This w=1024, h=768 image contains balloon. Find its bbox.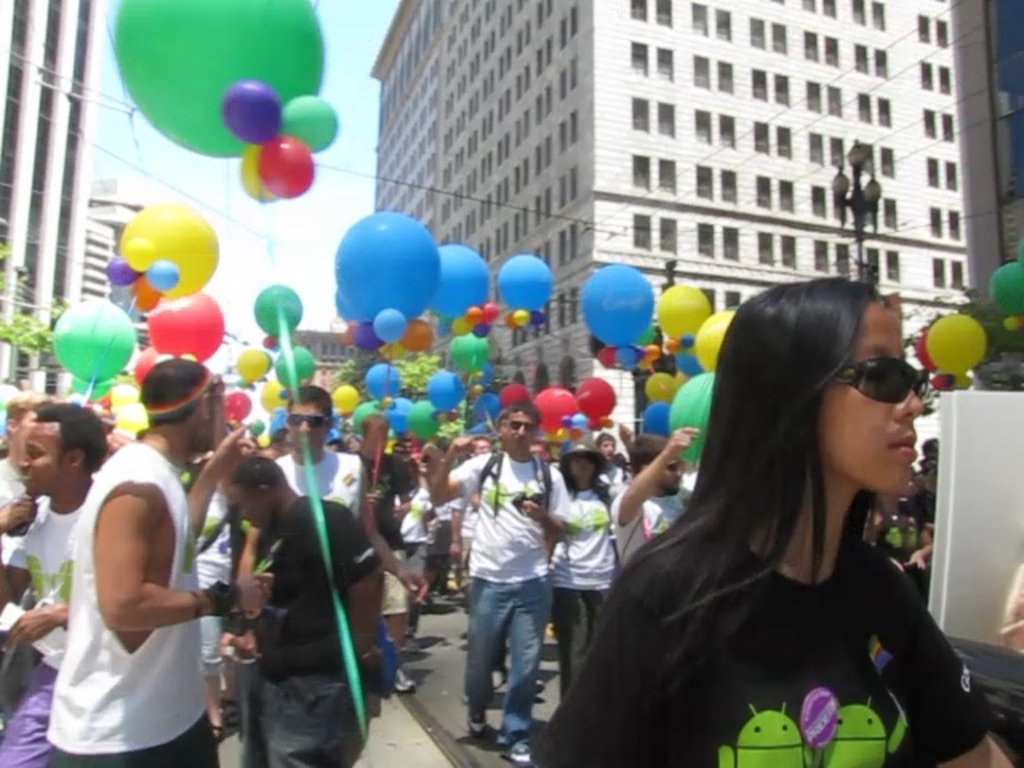
box(490, 382, 522, 406).
